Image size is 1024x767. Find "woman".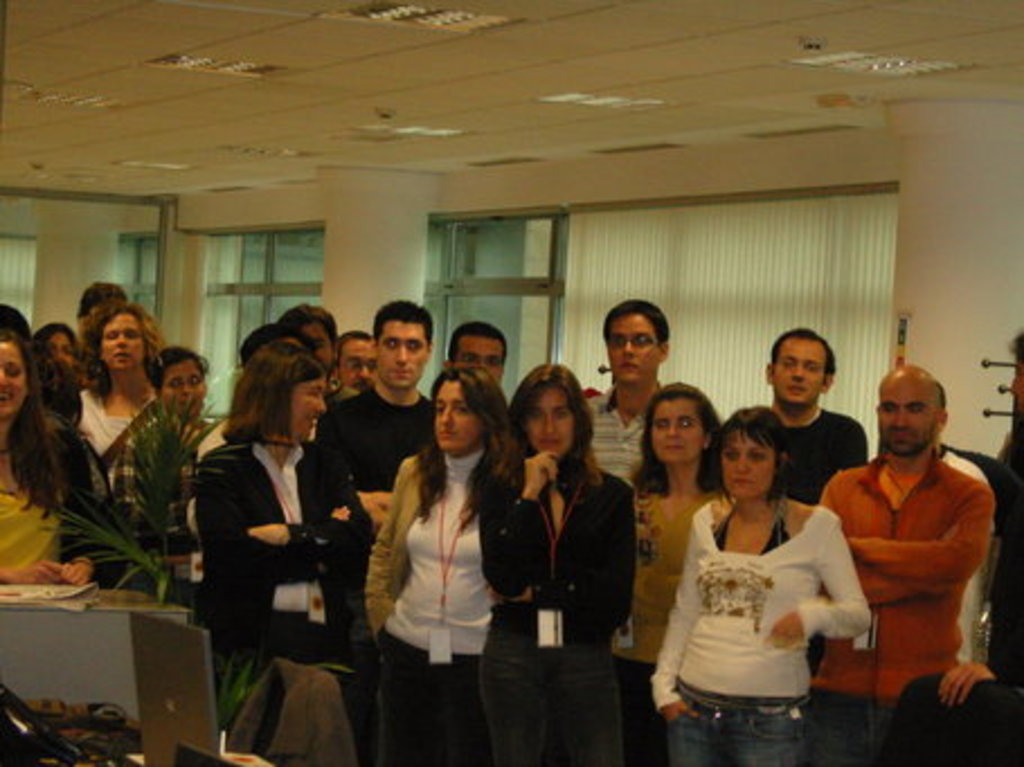
<region>610, 378, 725, 765</region>.
